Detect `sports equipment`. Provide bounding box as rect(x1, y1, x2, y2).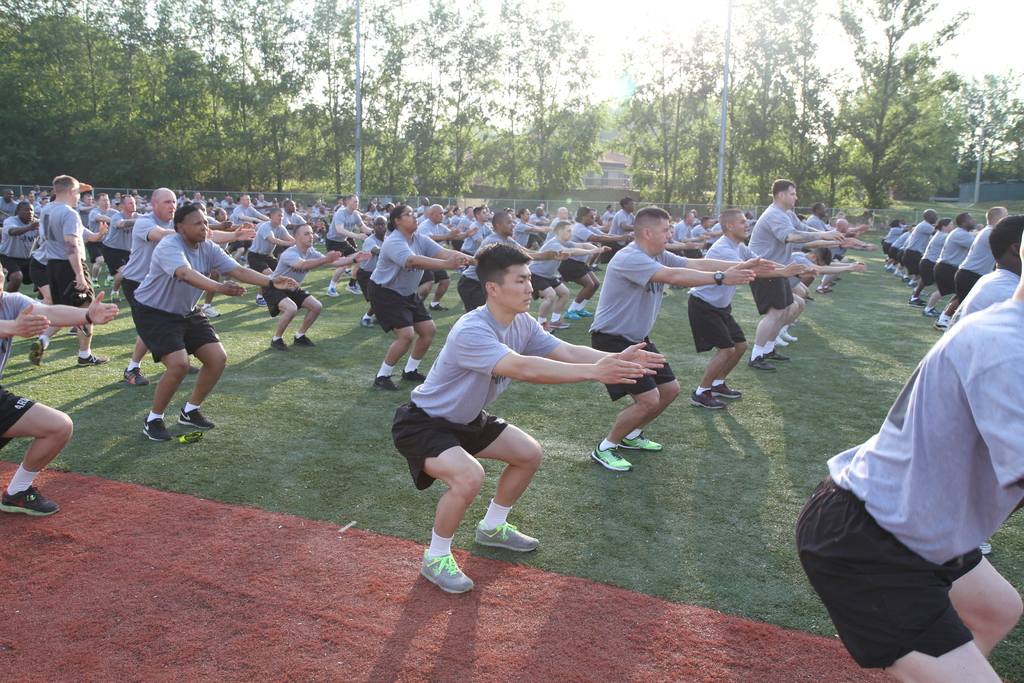
rect(141, 415, 173, 441).
